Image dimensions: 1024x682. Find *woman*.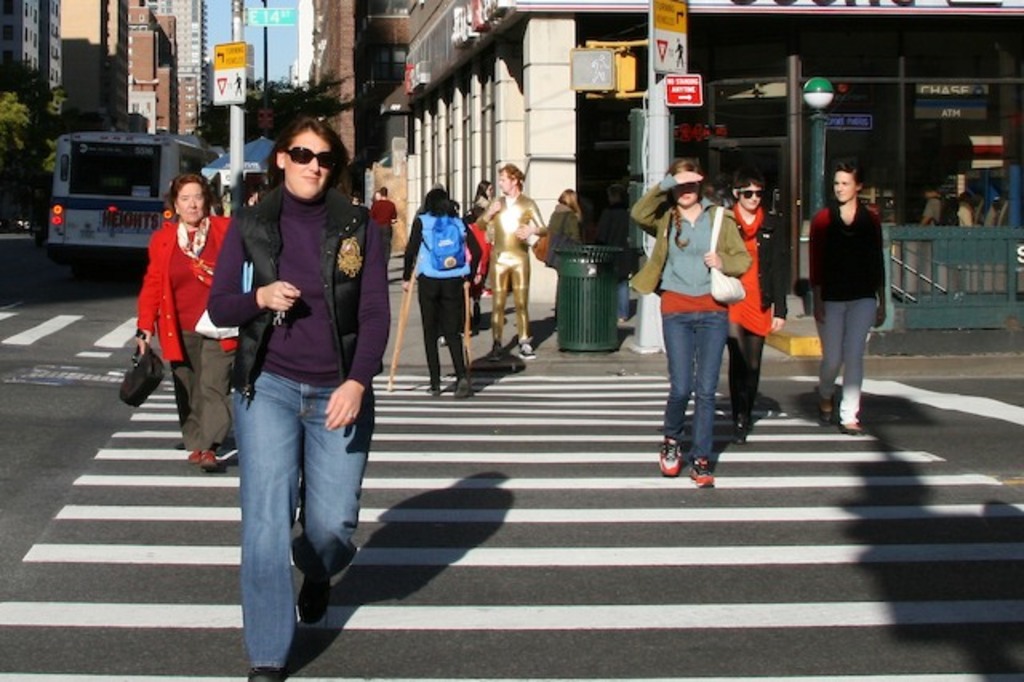
x1=542, y1=187, x2=586, y2=325.
